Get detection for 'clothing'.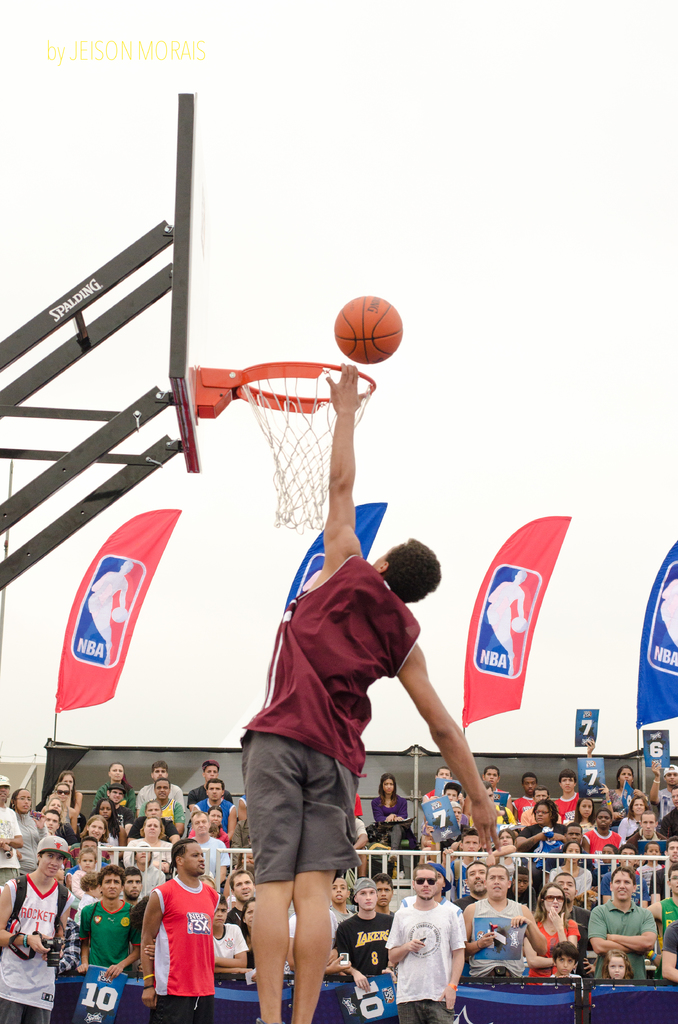
Detection: rect(522, 807, 565, 828).
